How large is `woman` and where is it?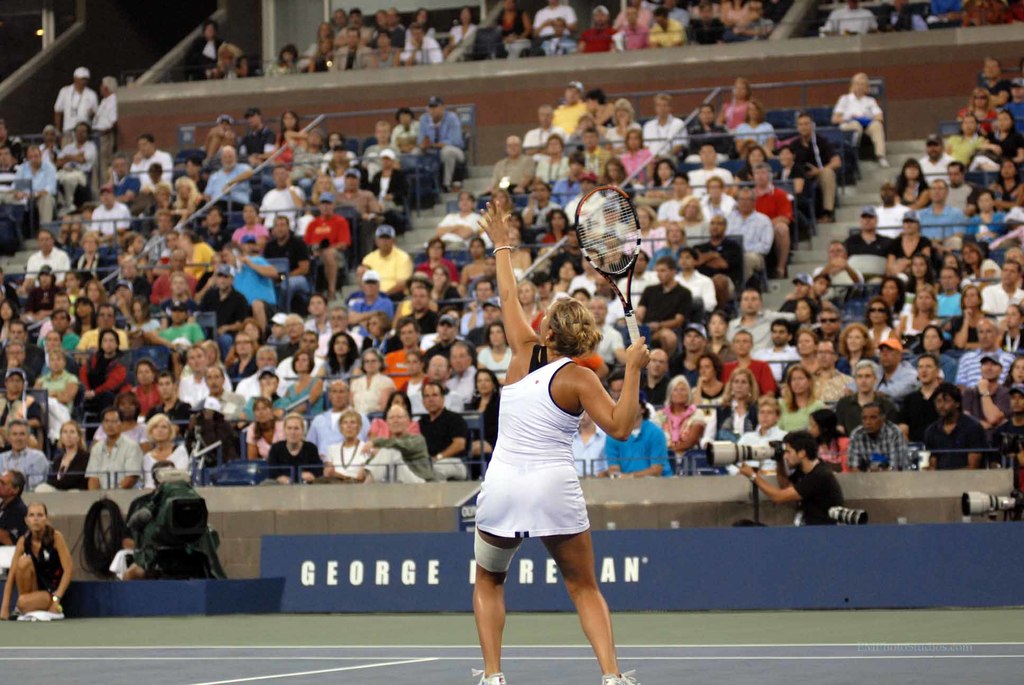
Bounding box: (left=519, top=184, right=563, bottom=229).
